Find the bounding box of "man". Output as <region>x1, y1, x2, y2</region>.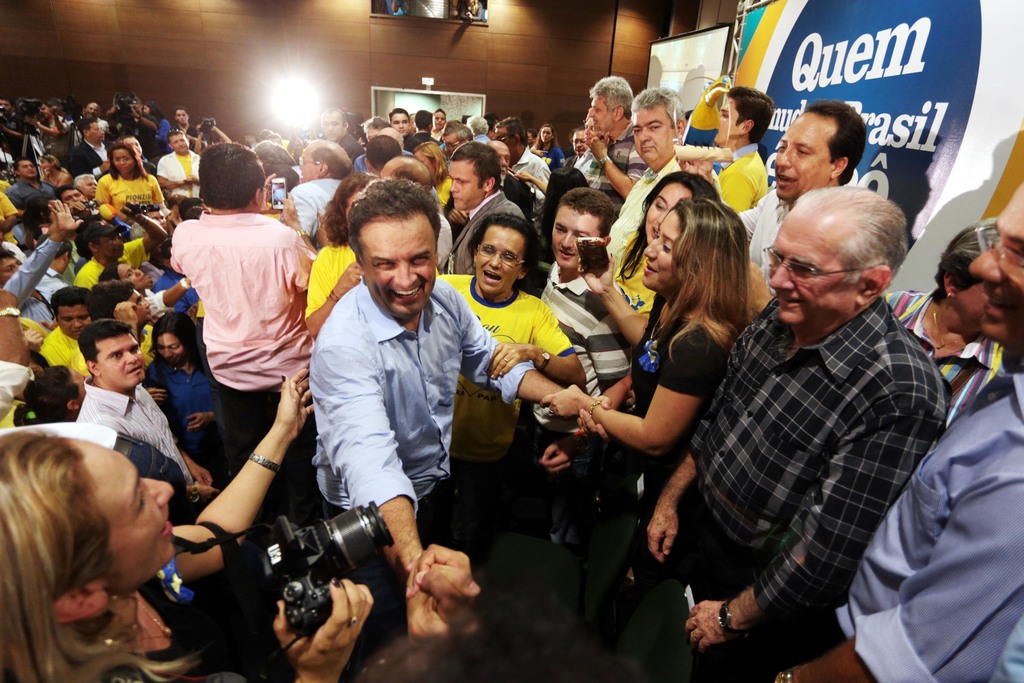
<region>40, 286, 89, 377</region>.
